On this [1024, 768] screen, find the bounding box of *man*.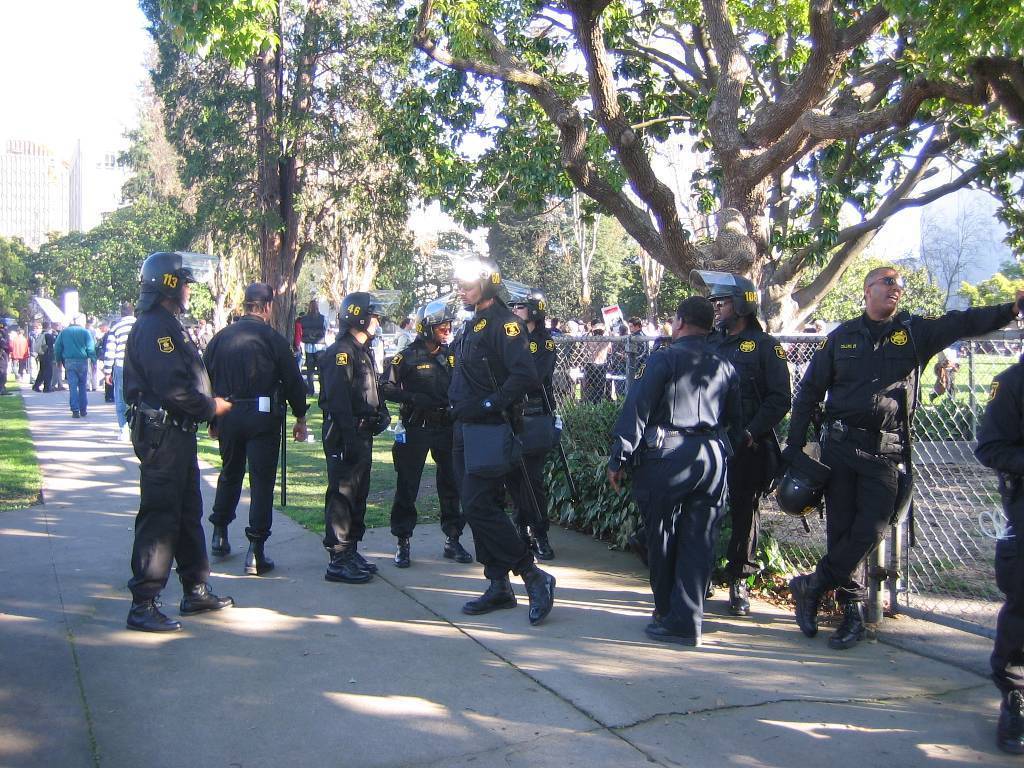
Bounding box: left=312, top=286, right=399, bottom=581.
